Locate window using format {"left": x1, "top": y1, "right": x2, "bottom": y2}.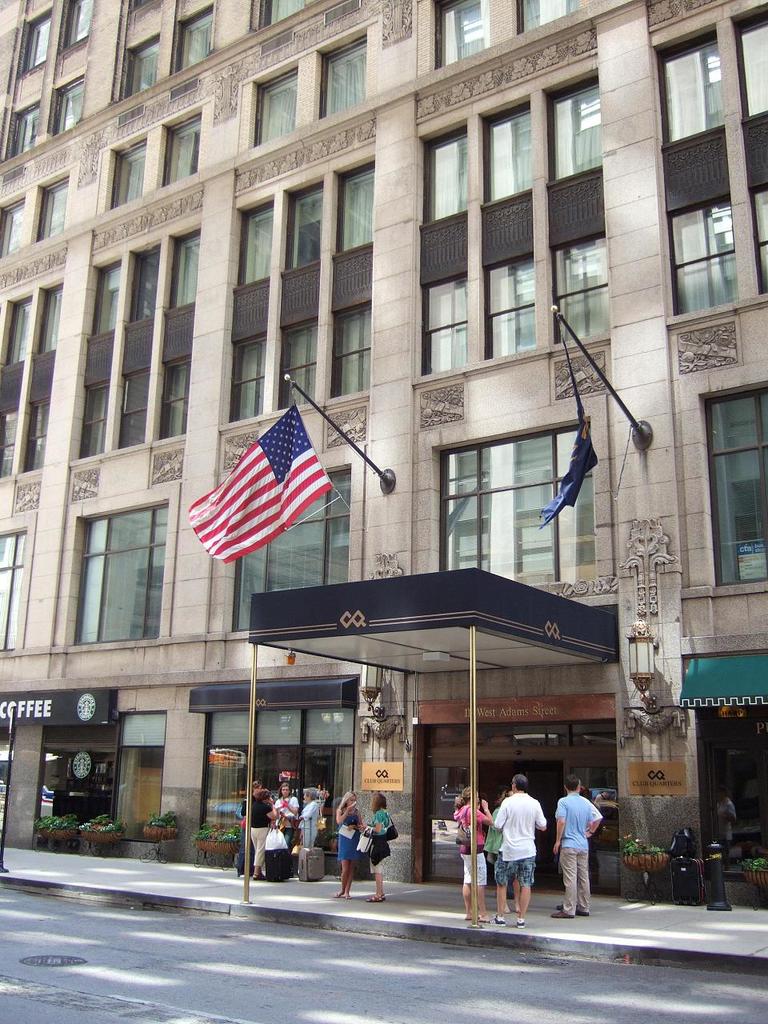
{"left": 508, "top": 0, "right": 577, "bottom": 27}.
